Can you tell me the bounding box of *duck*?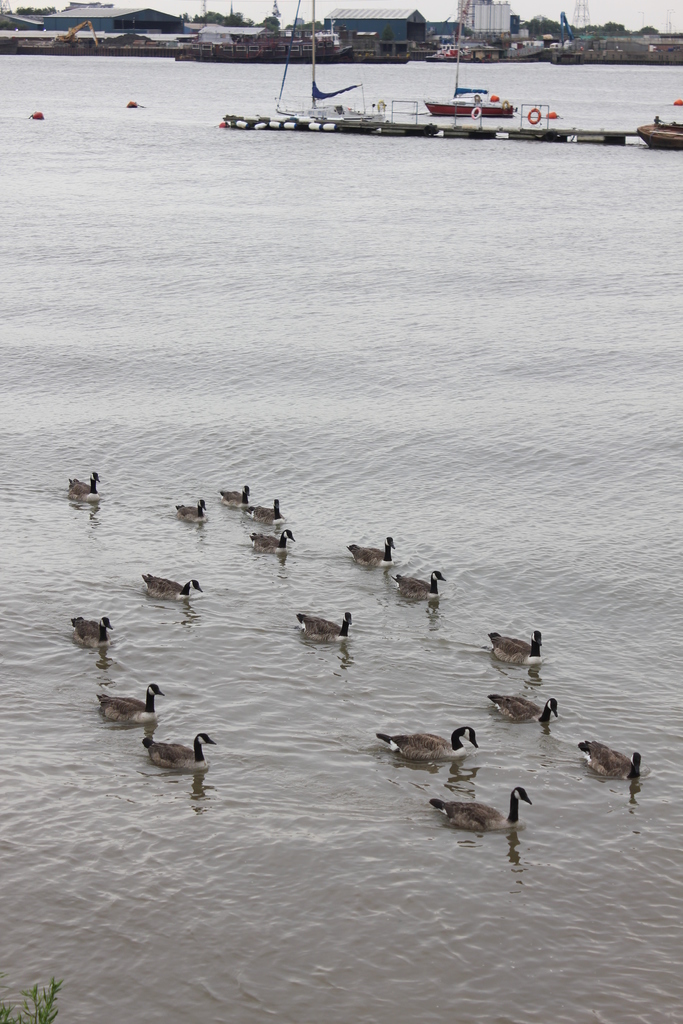
rect(69, 614, 124, 652).
